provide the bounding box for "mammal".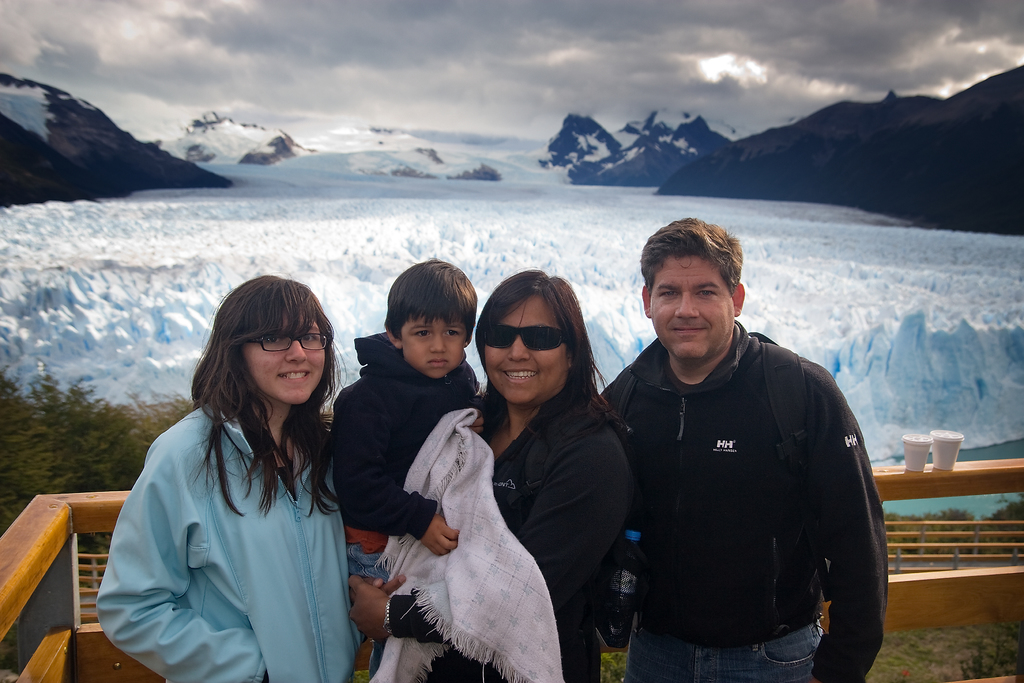
{"x1": 351, "y1": 268, "x2": 632, "y2": 682}.
